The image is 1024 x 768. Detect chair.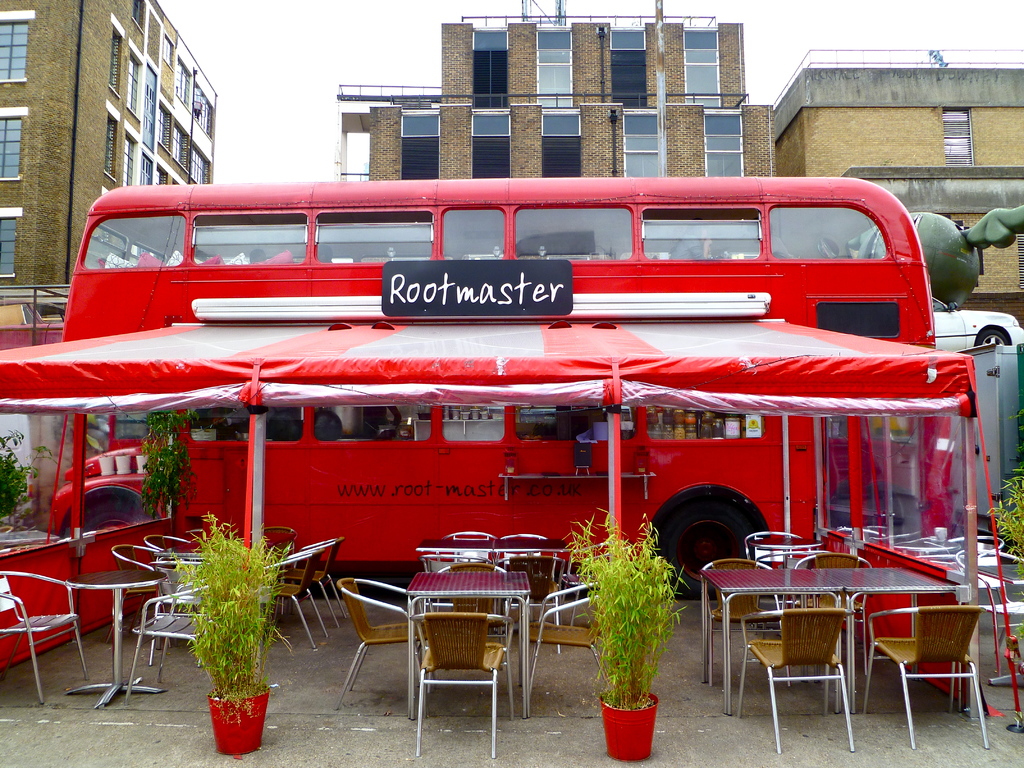
Detection: 501,531,557,569.
